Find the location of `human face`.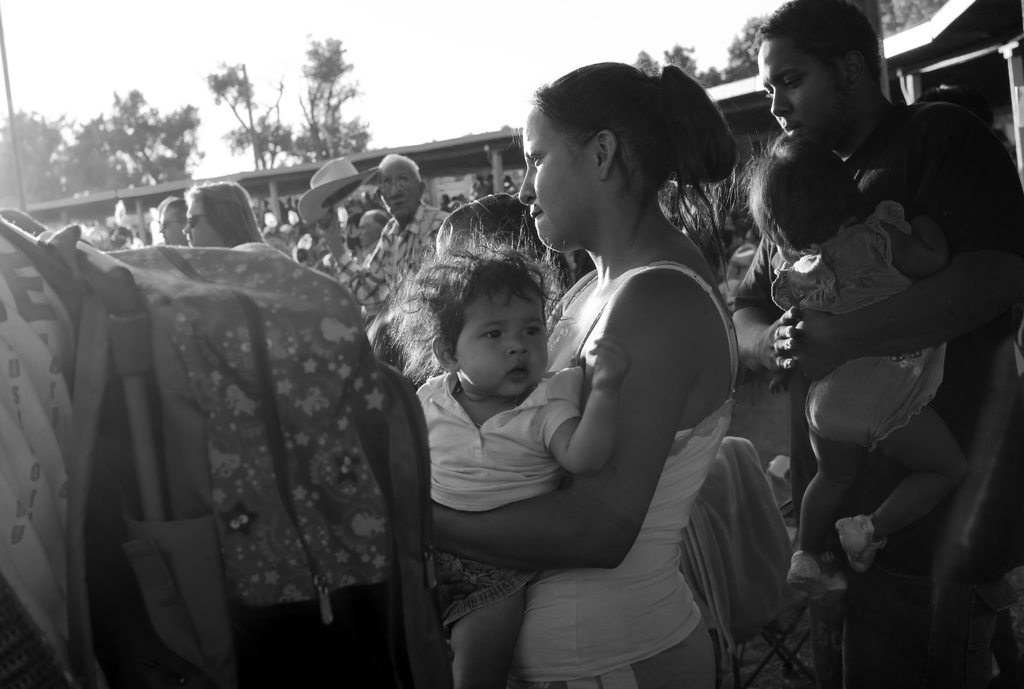
Location: (358,221,376,247).
